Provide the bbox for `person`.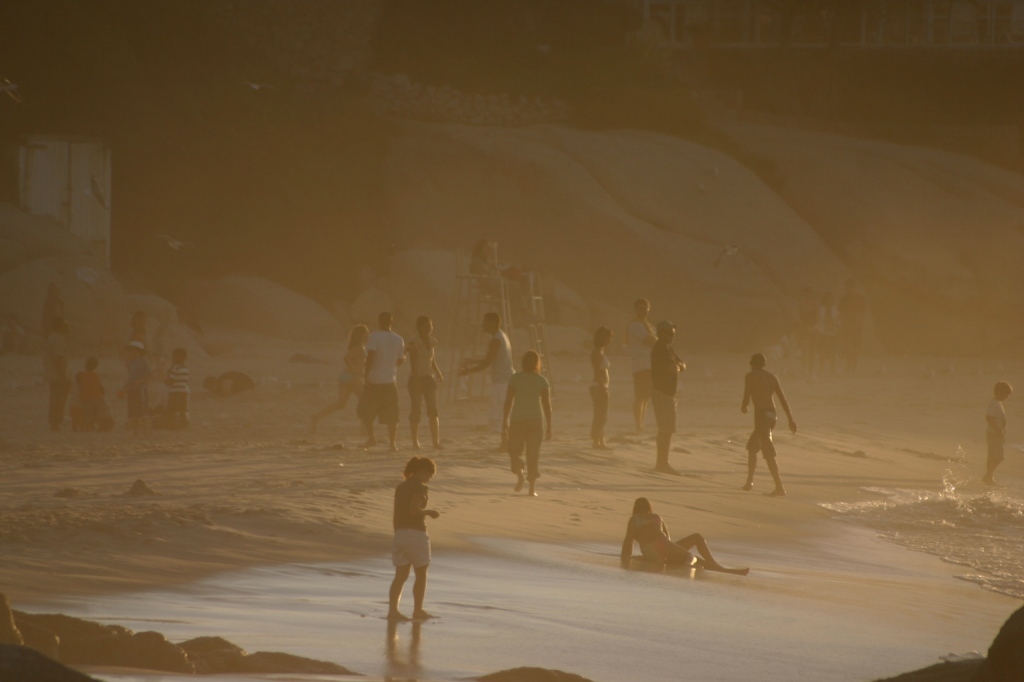
<region>390, 453, 441, 618</region>.
